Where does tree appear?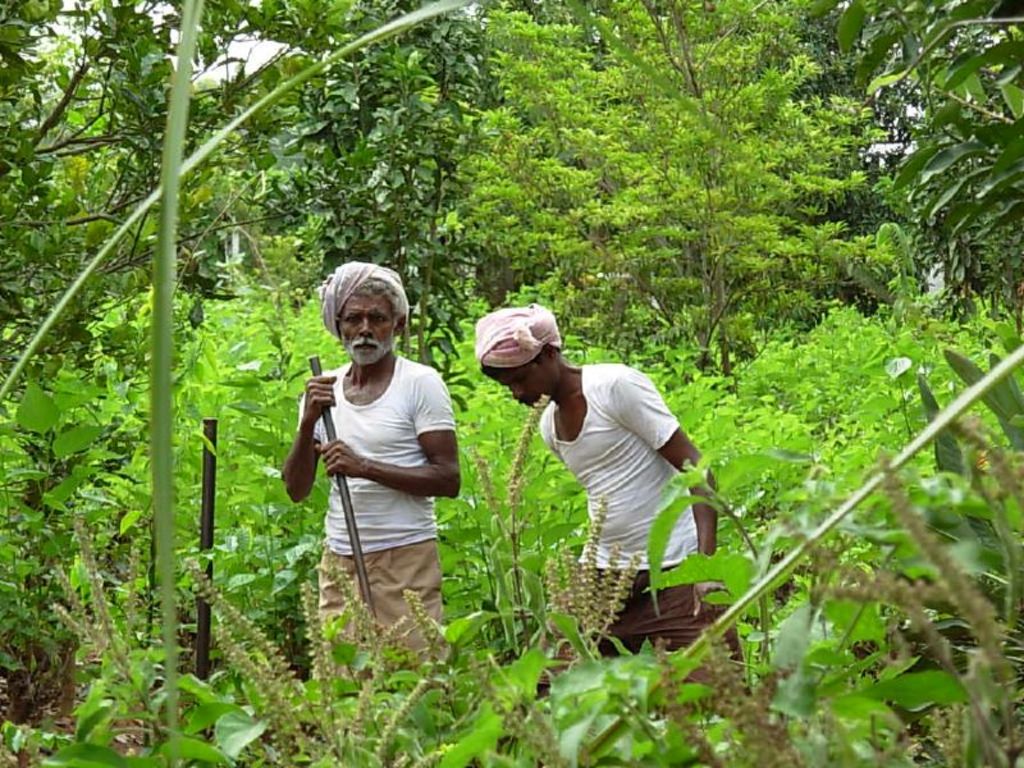
Appears at x1=434, y1=0, x2=900, y2=356.
